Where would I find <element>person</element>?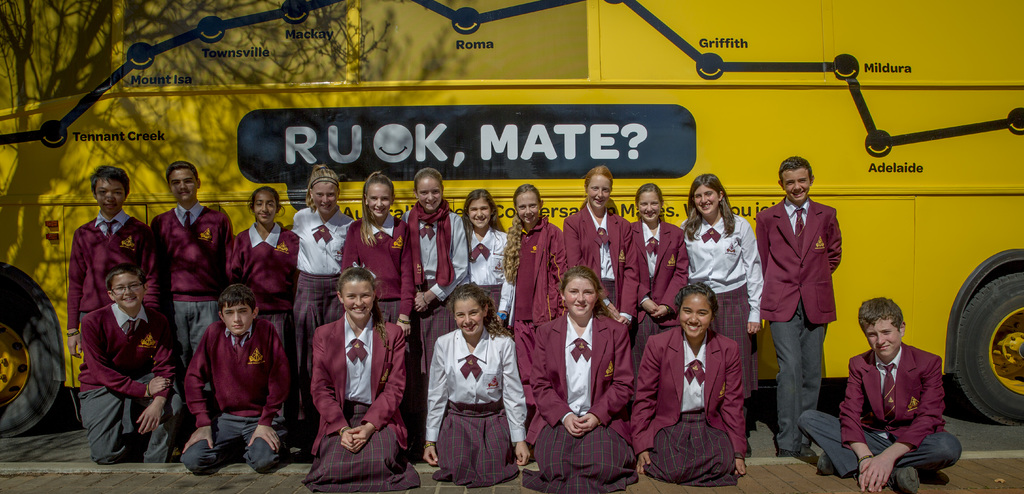
At 463:189:504:336.
